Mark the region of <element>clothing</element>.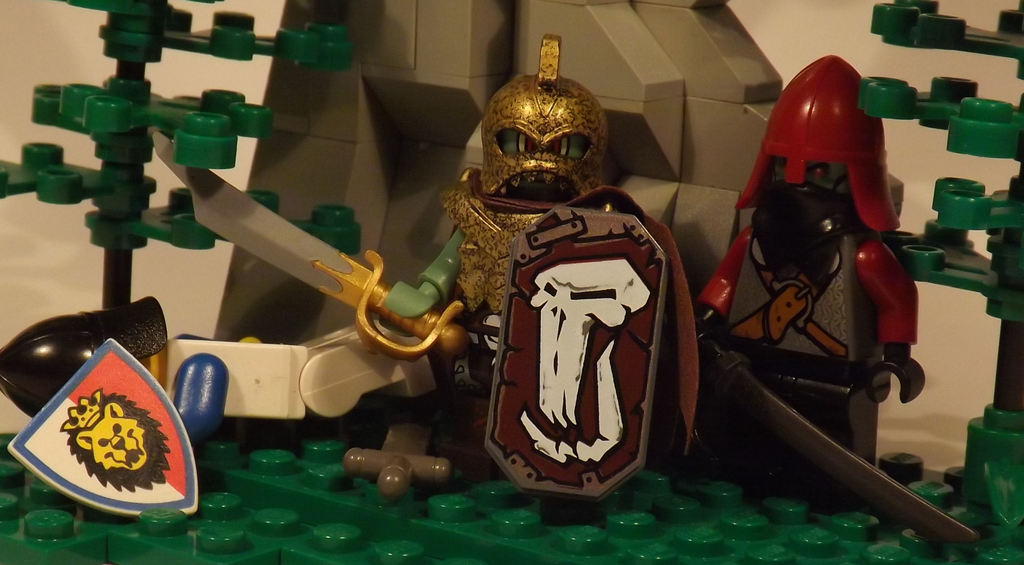
Region: 693 233 917 361.
